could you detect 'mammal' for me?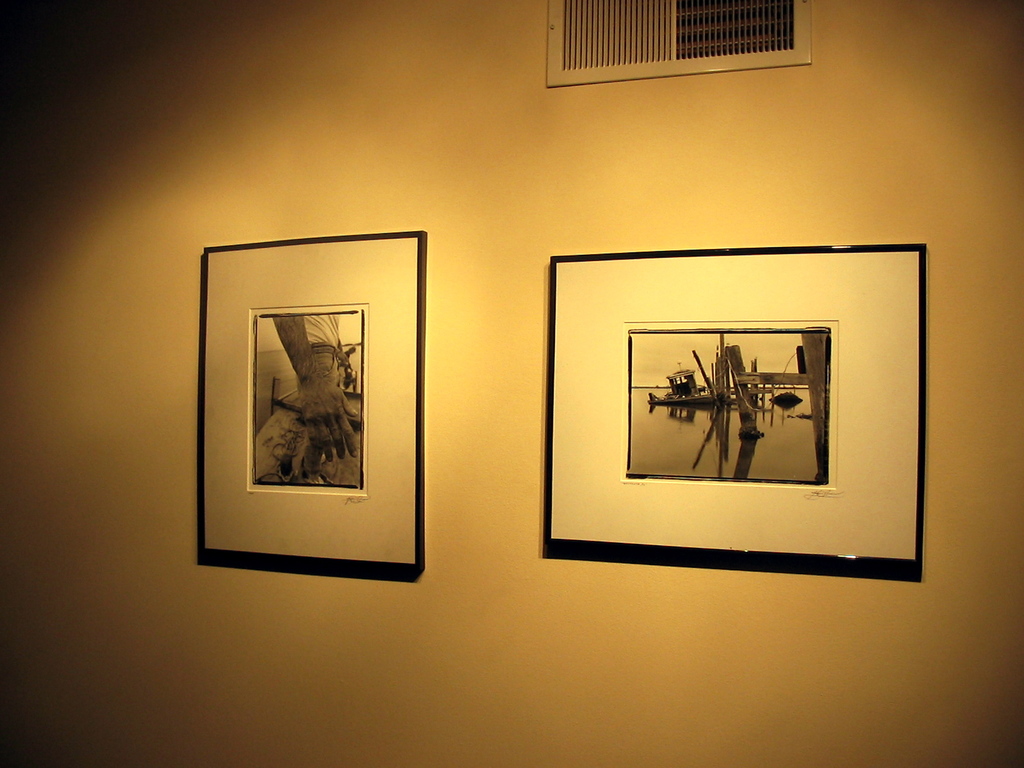
Detection result: (266, 307, 353, 468).
